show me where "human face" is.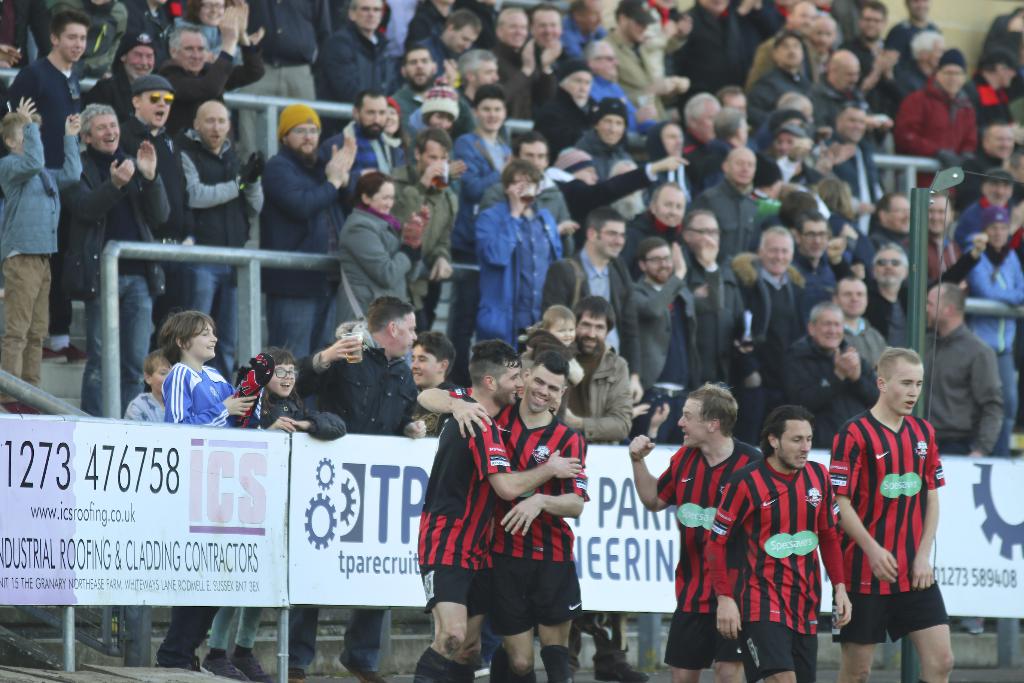
"human face" is at rect(845, 283, 866, 316).
